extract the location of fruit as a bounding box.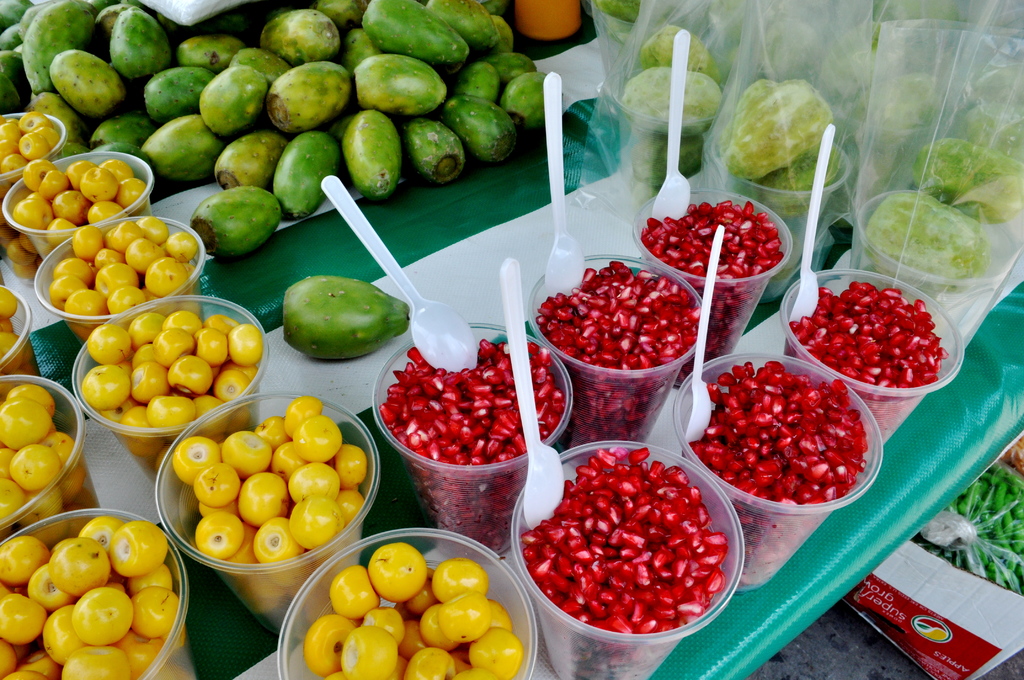
281, 276, 410, 361.
